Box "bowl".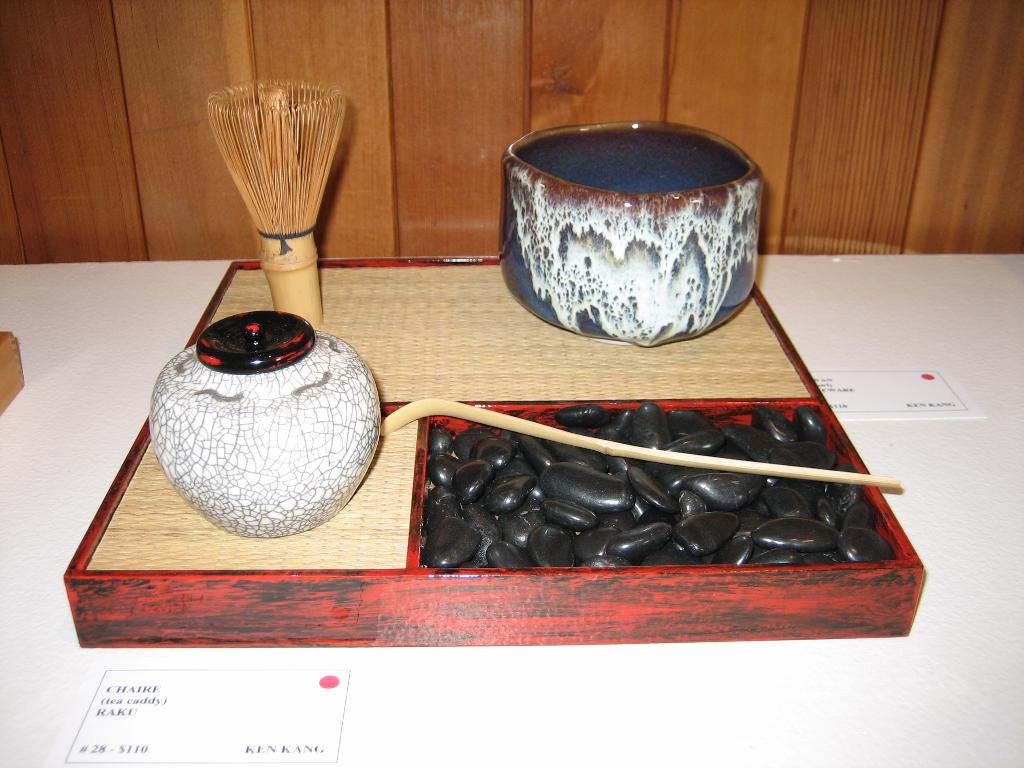
{"left": 501, "top": 117, "right": 767, "bottom": 353}.
